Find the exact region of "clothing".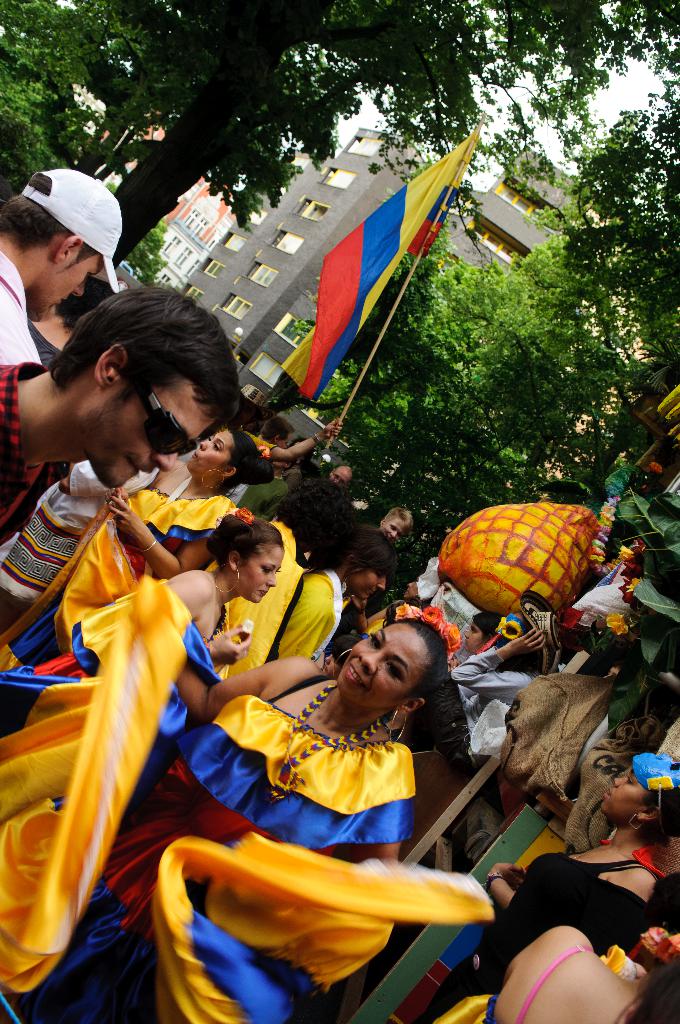
Exact region: bbox=(232, 557, 360, 685).
